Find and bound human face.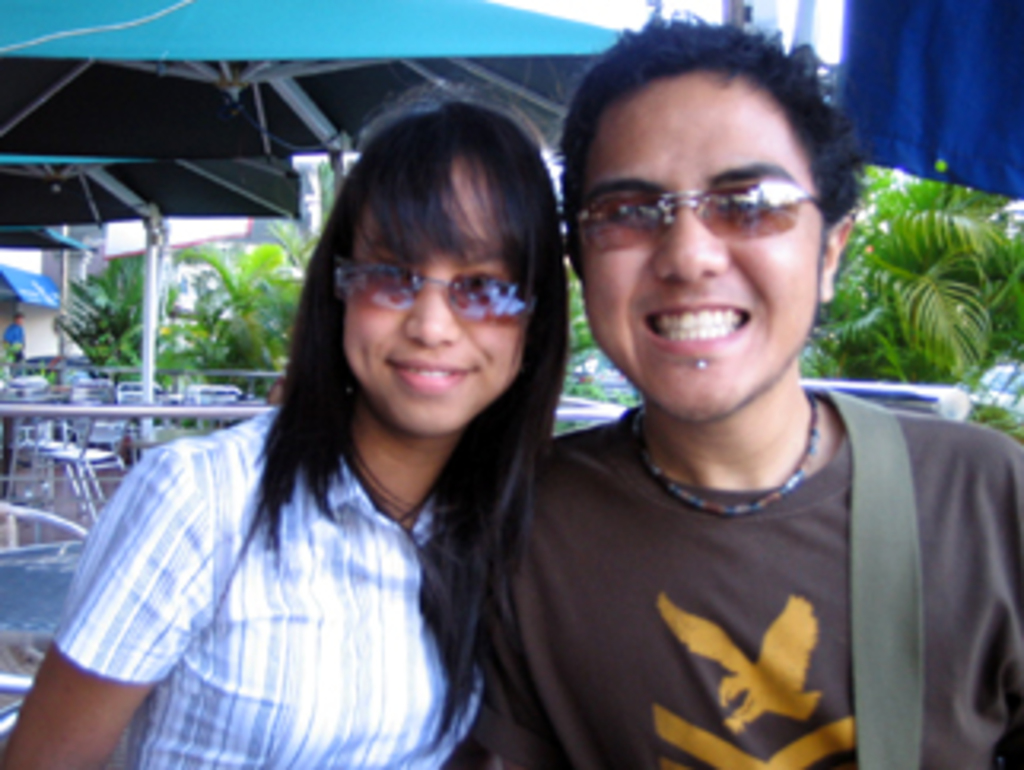
Bound: [347, 165, 525, 442].
